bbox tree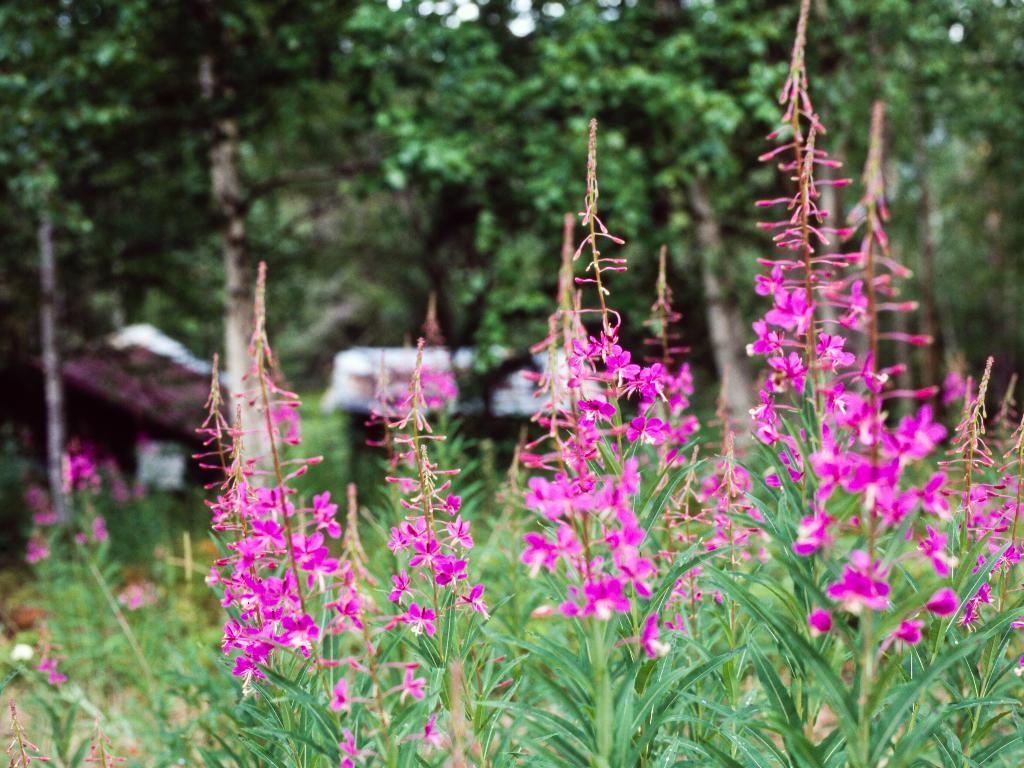
bbox=(0, 0, 1023, 547)
